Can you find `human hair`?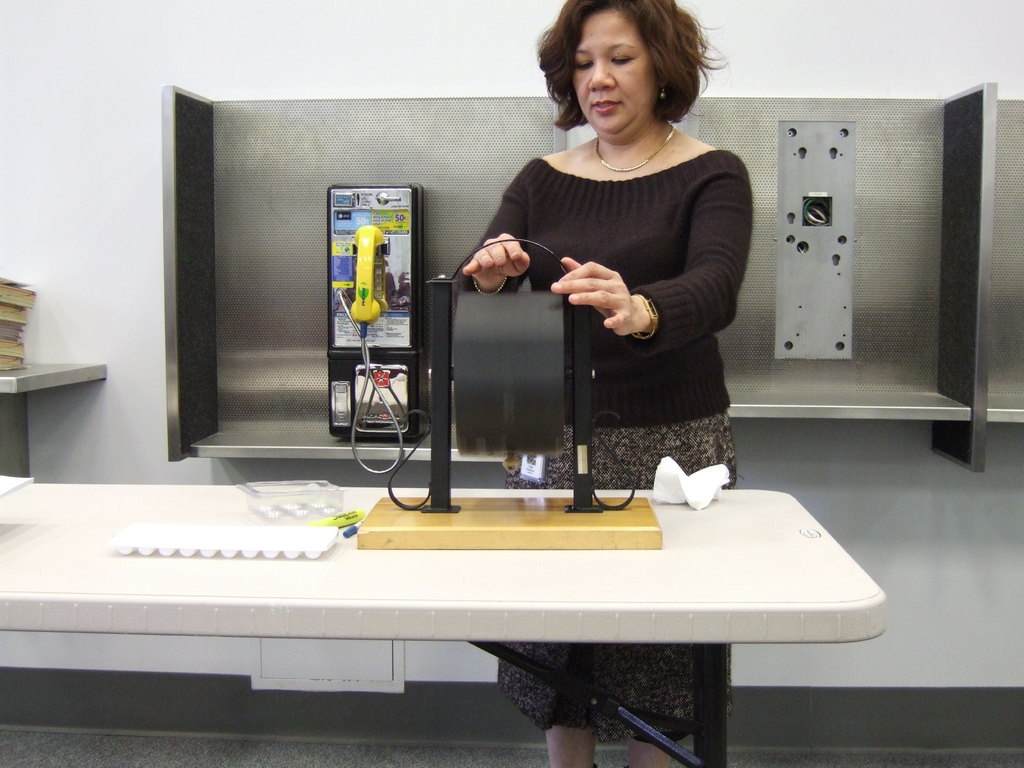
Yes, bounding box: bbox(576, 3, 722, 140).
